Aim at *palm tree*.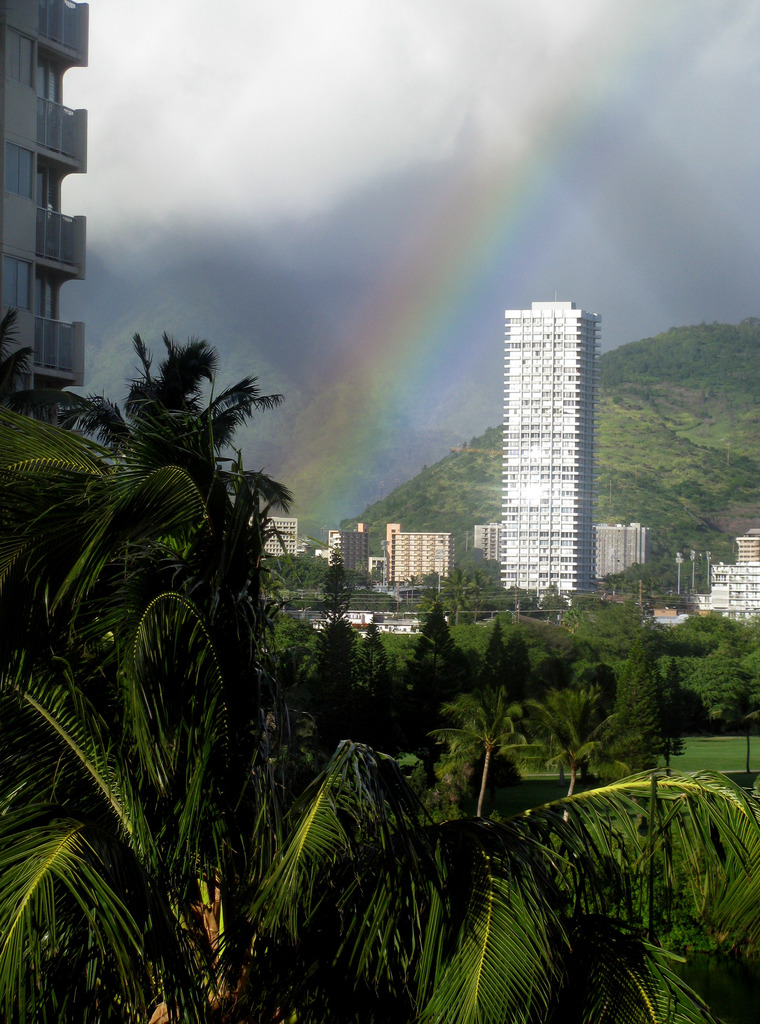
Aimed at box(0, 419, 186, 708).
